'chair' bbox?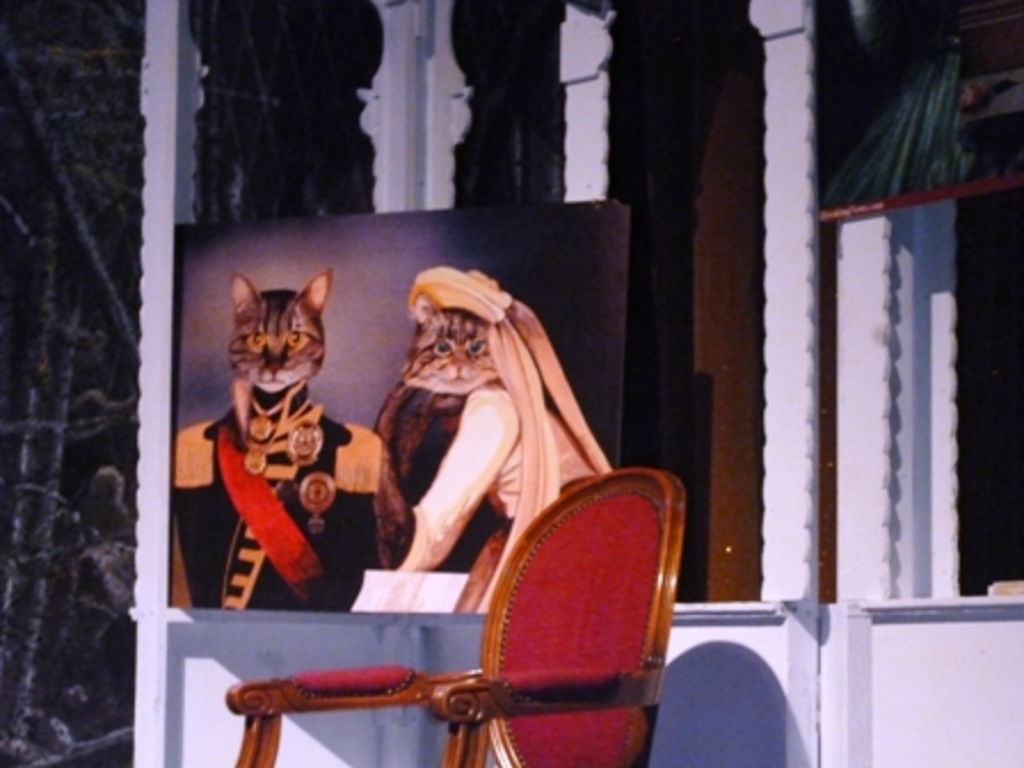
BBox(235, 457, 672, 767)
